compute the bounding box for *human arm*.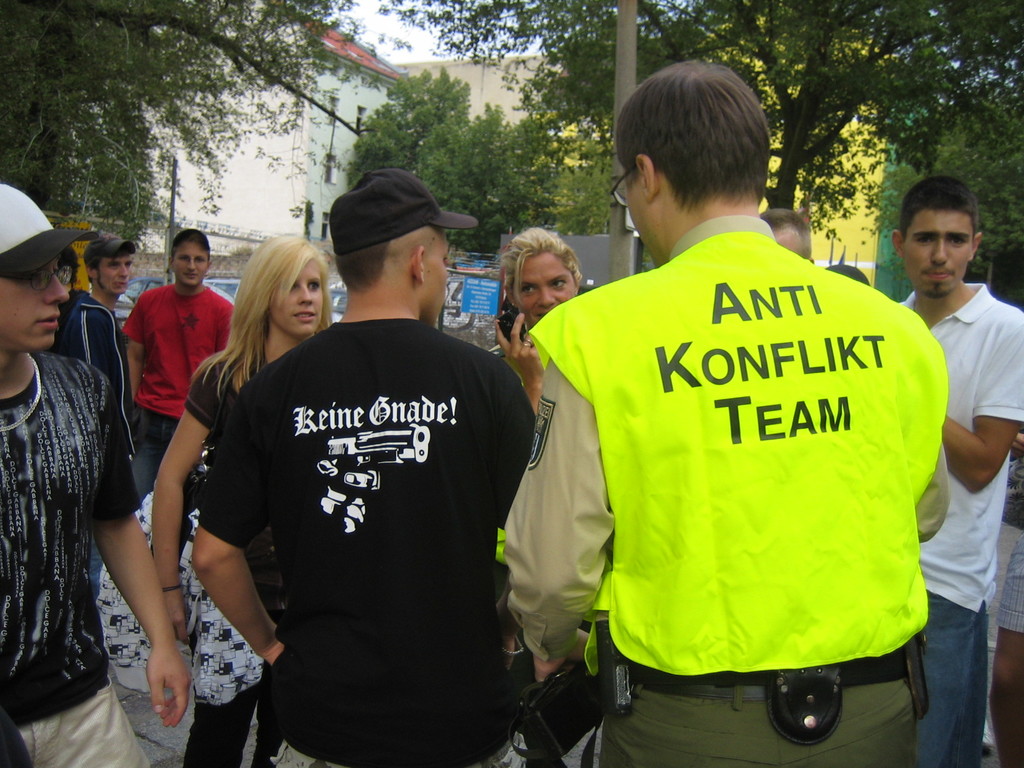
<region>484, 357, 538, 669</region>.
